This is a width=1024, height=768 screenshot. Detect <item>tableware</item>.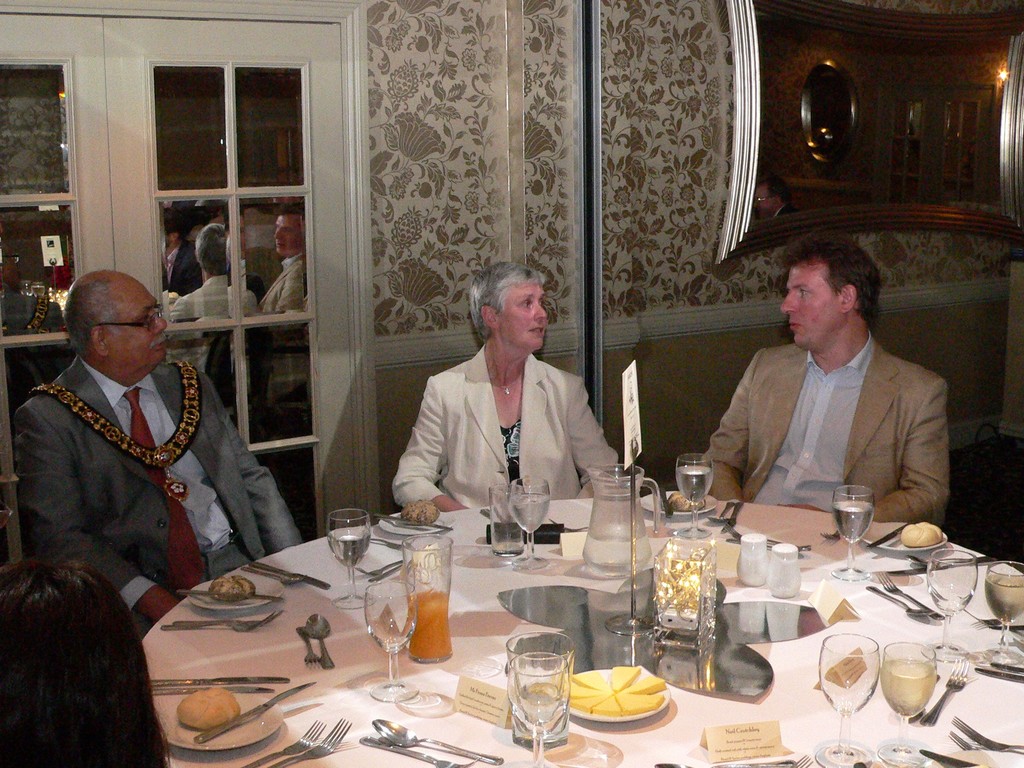
[x1=510, y1=473, x2=551, y2=573].
